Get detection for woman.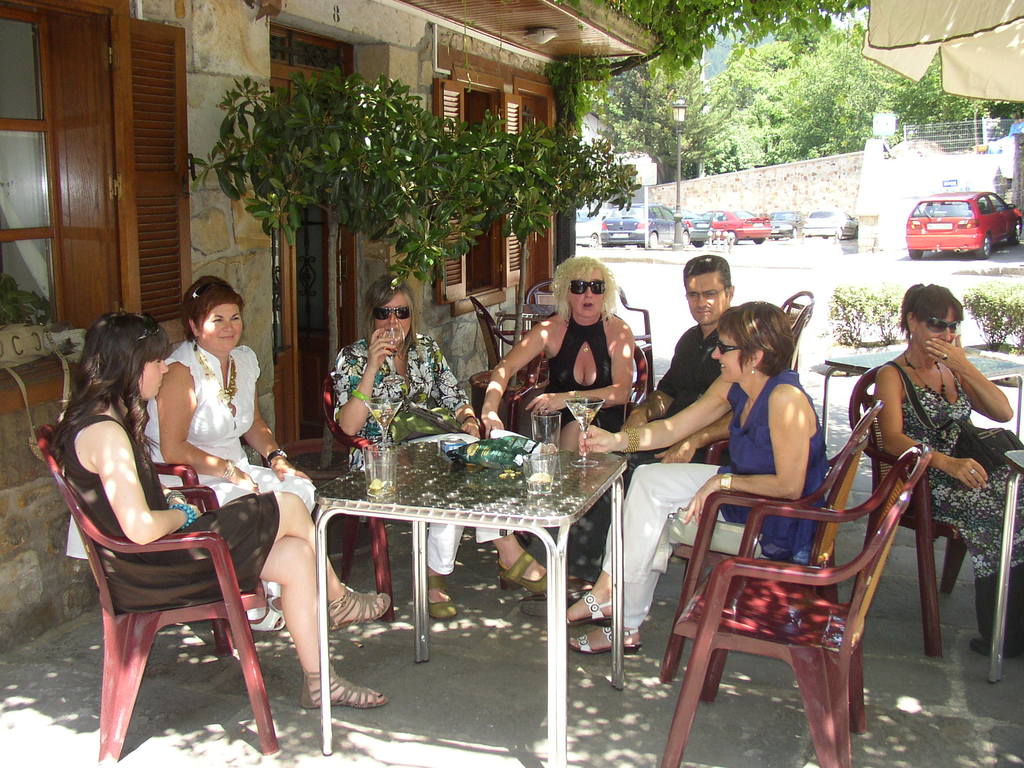
Detection: {"left": 142, "top": 274, "right": 354, "bottom": 632}.
